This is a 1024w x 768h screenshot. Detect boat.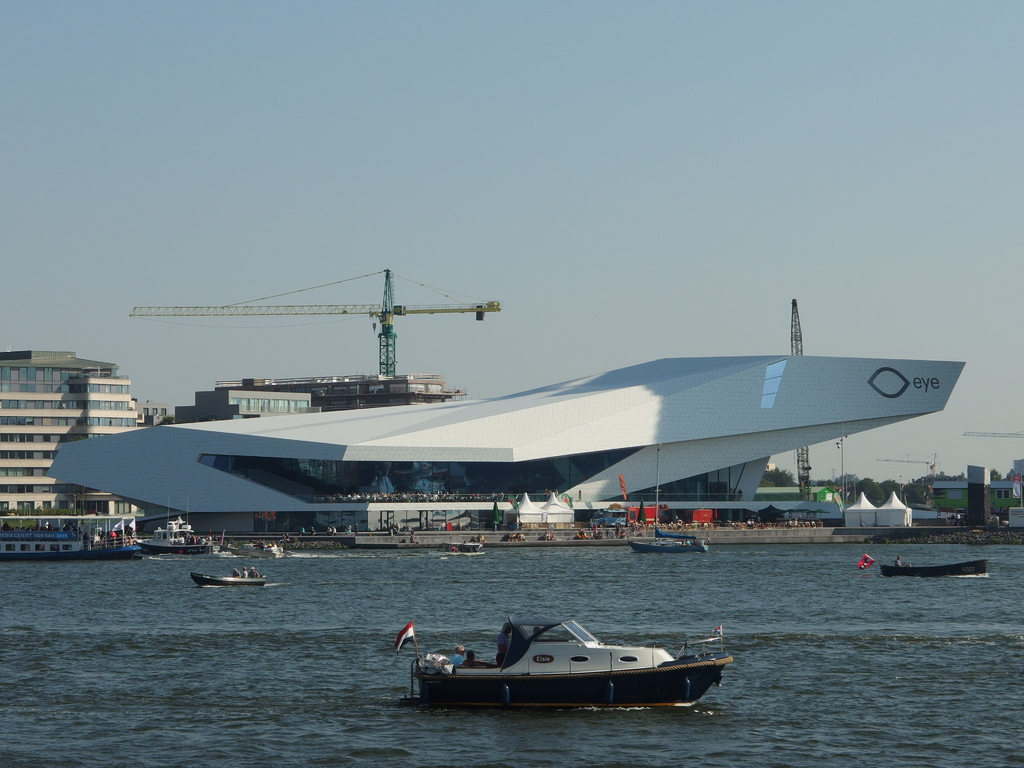
select_region(367, 613, 758, 725).
